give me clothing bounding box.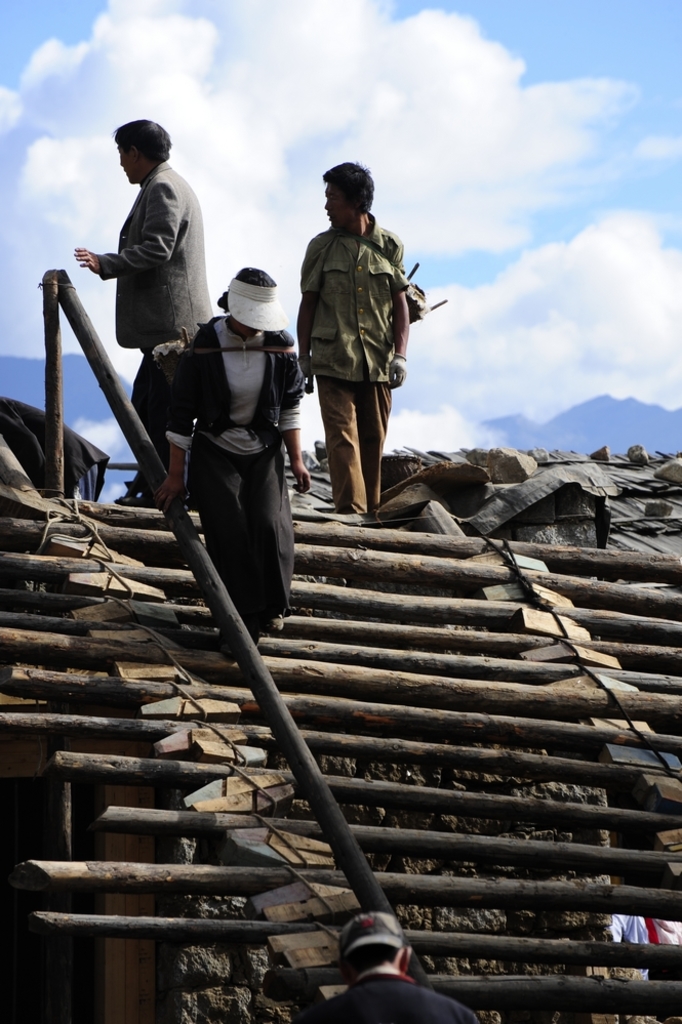
box=[306, 970, 476, 1023].
